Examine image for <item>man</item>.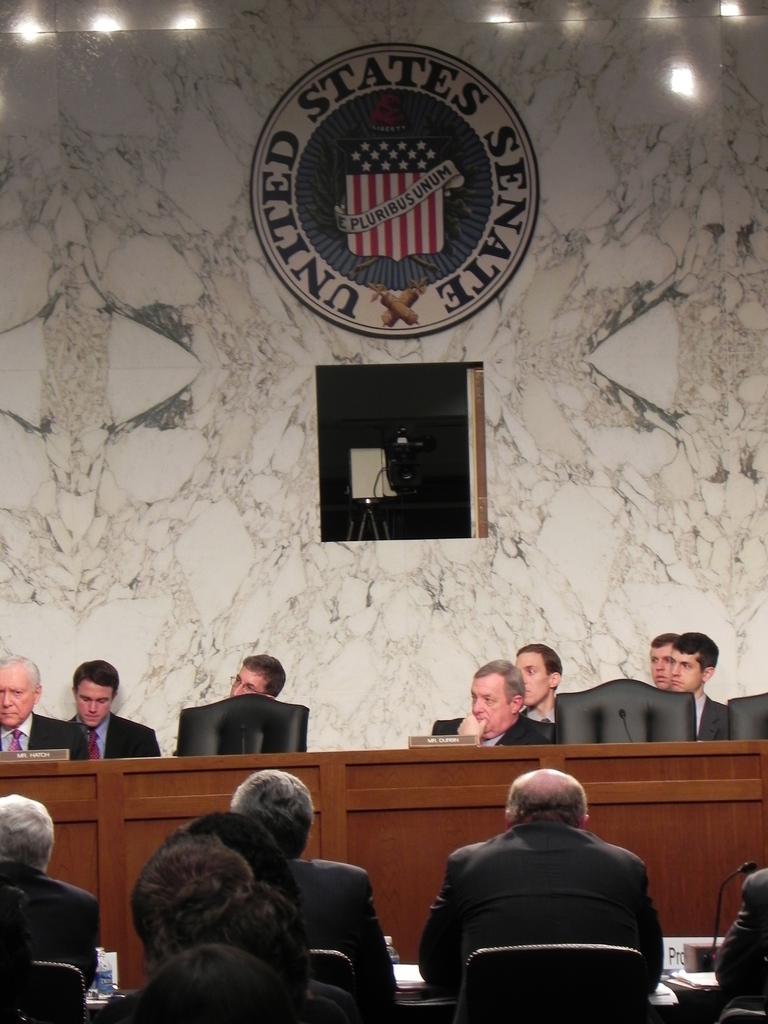
Examination result: x1=430 y1=655 x2=554 y2=744.
